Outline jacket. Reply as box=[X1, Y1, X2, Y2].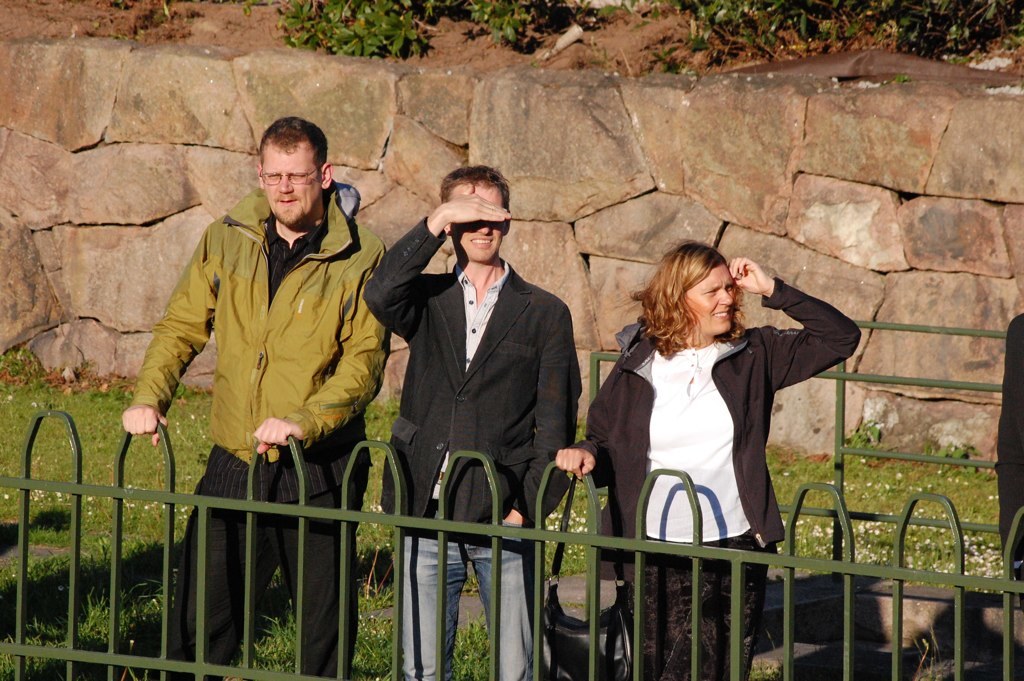
box=[579, 281, 860, 579].
